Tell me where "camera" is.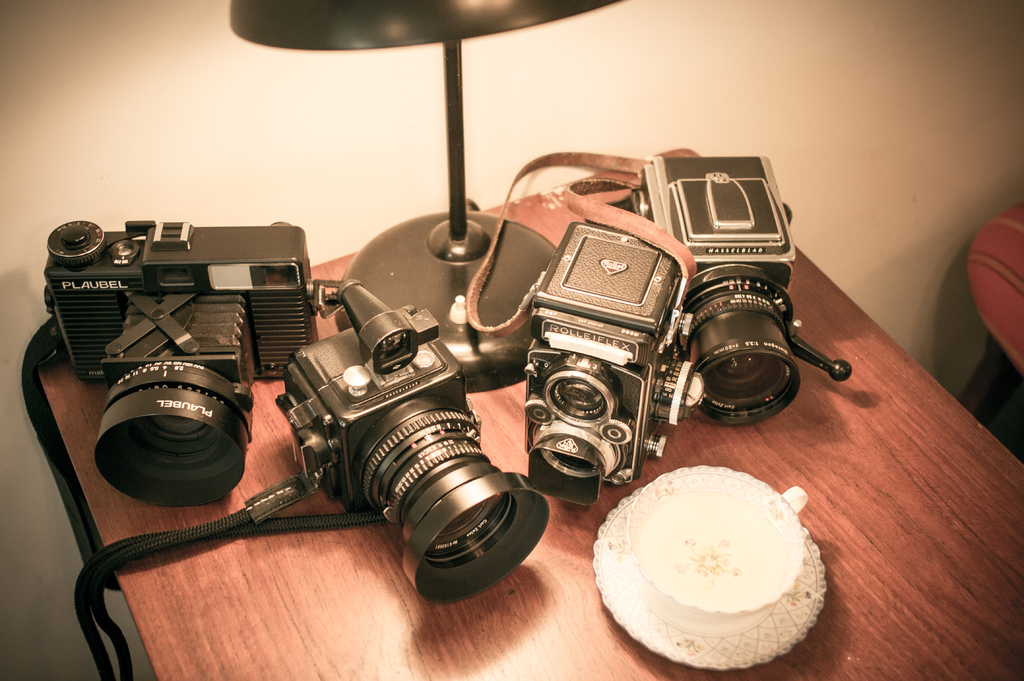
"camera" is at locate(624, 152, 851, 432).
